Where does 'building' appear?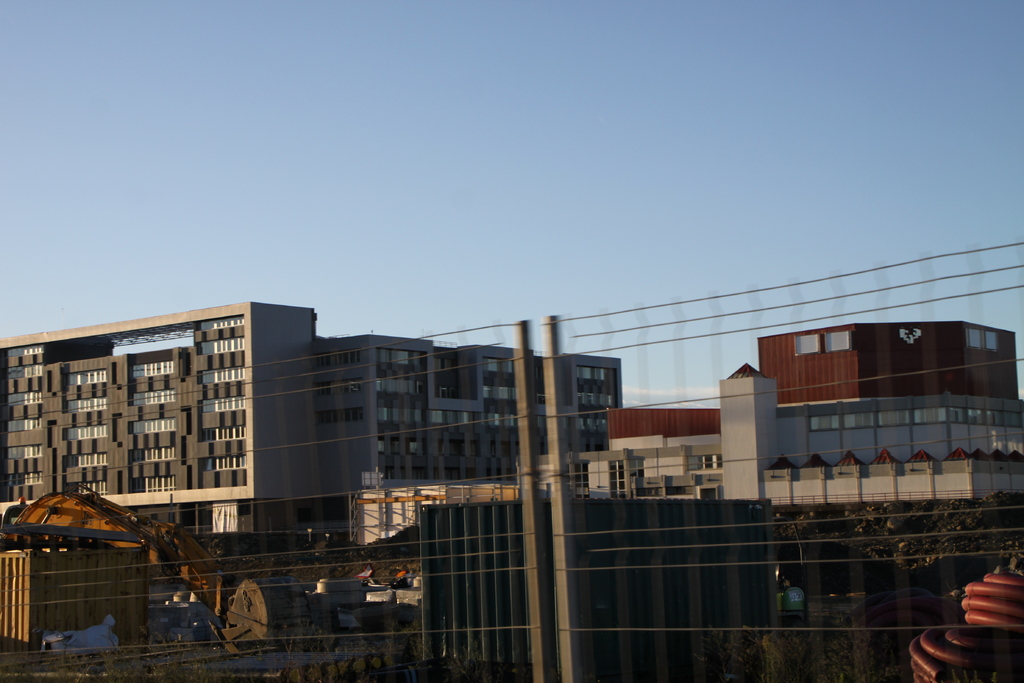
Appears at {"x1": 0, "y1": 320, "x2": 1023, "y2": 682}.
